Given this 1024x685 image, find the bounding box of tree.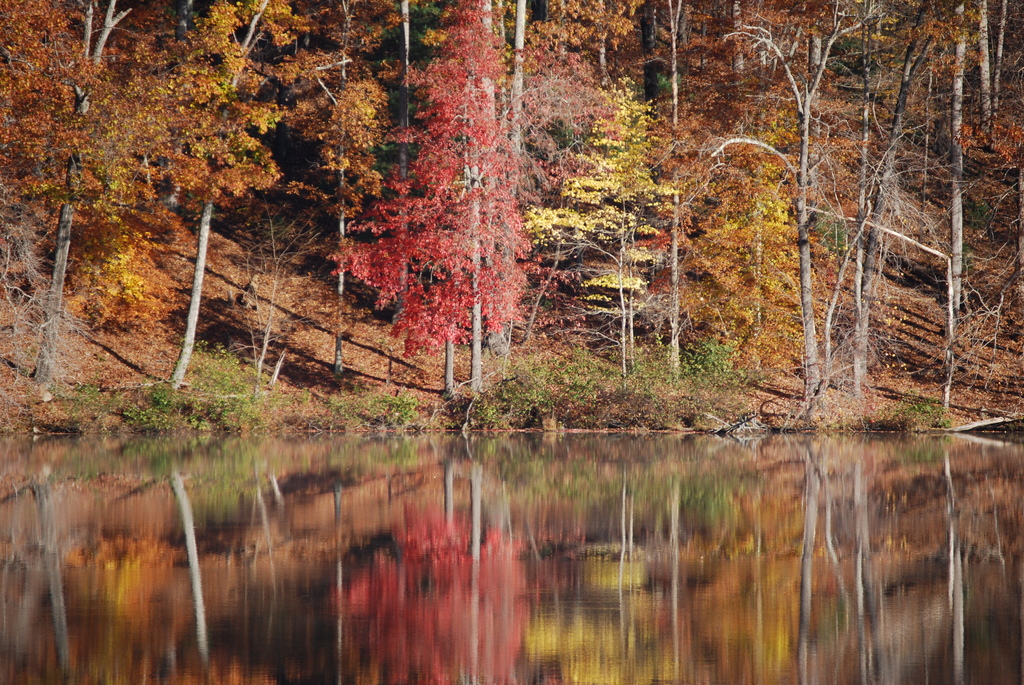
644,1,778,372.
